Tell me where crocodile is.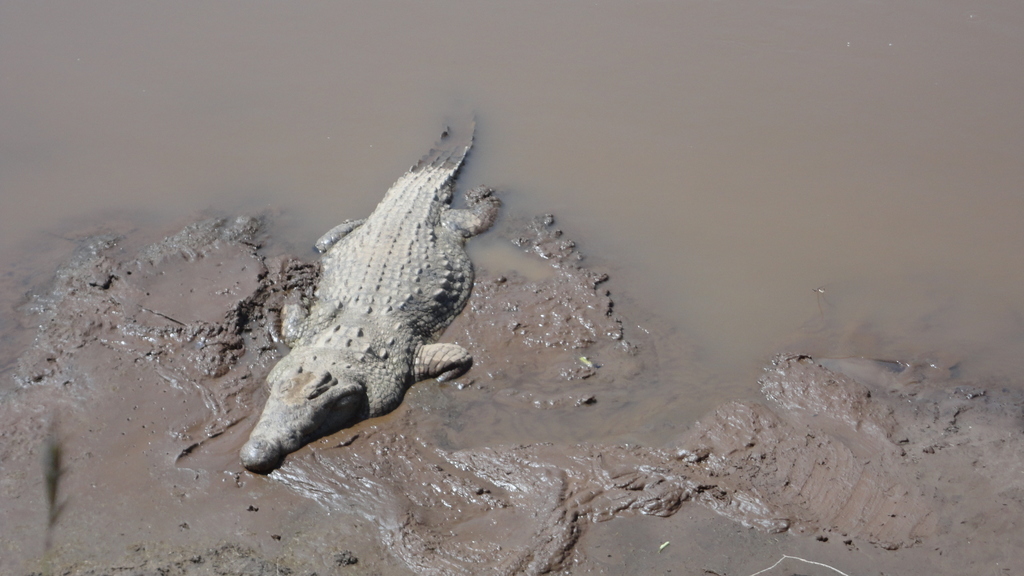
crocodile is at 238 109 506 474.
